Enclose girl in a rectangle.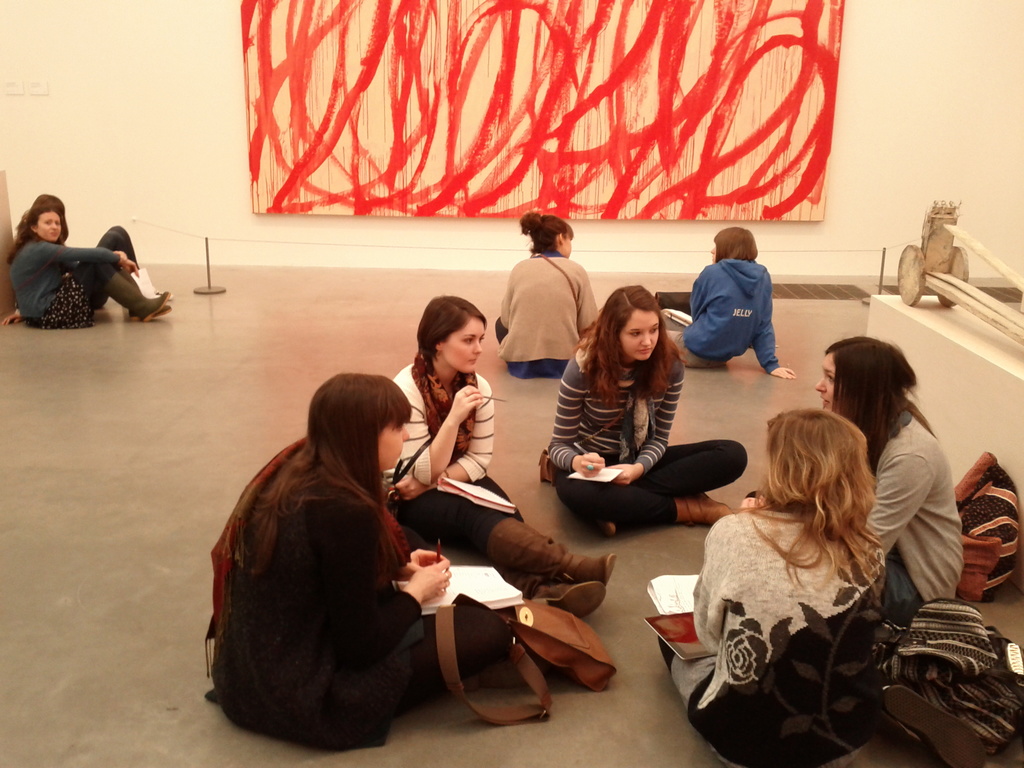
locate(813, 334, 964, 623).
